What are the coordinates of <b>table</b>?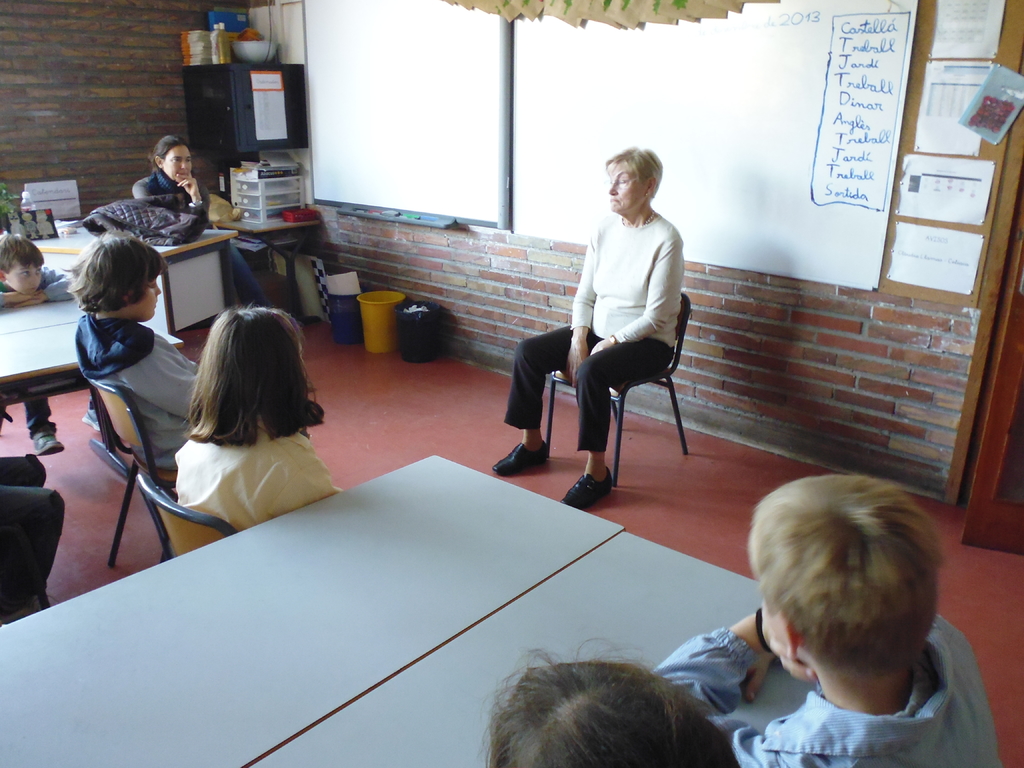
(left=1, top=420, right=786, bottom=763).
